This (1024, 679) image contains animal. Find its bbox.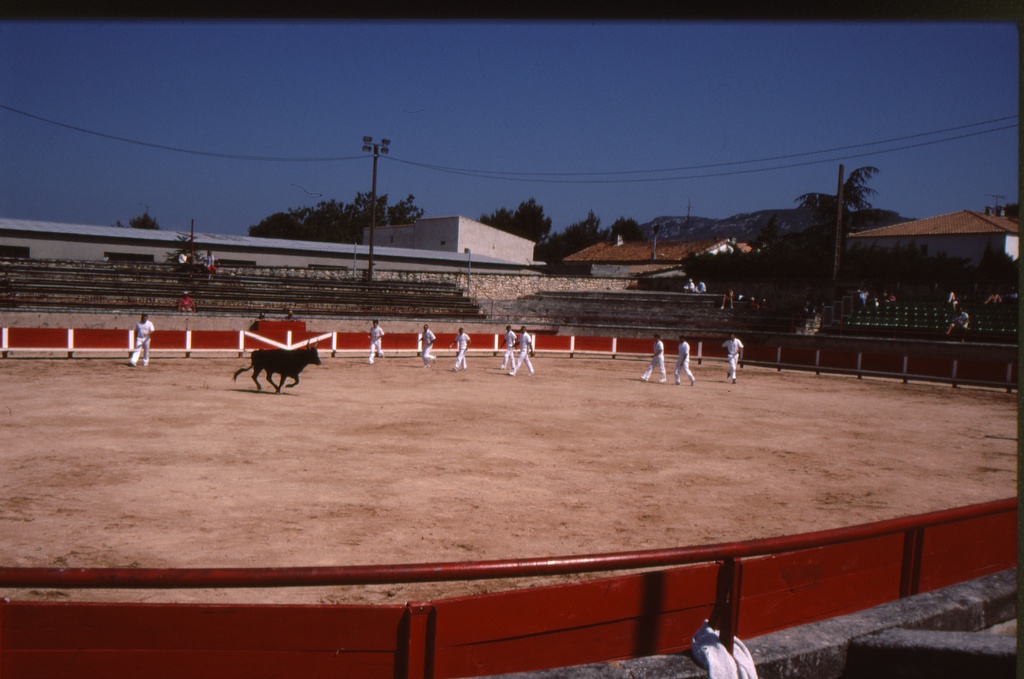
(x1=232, y1=340, x2=325, y2=393).
